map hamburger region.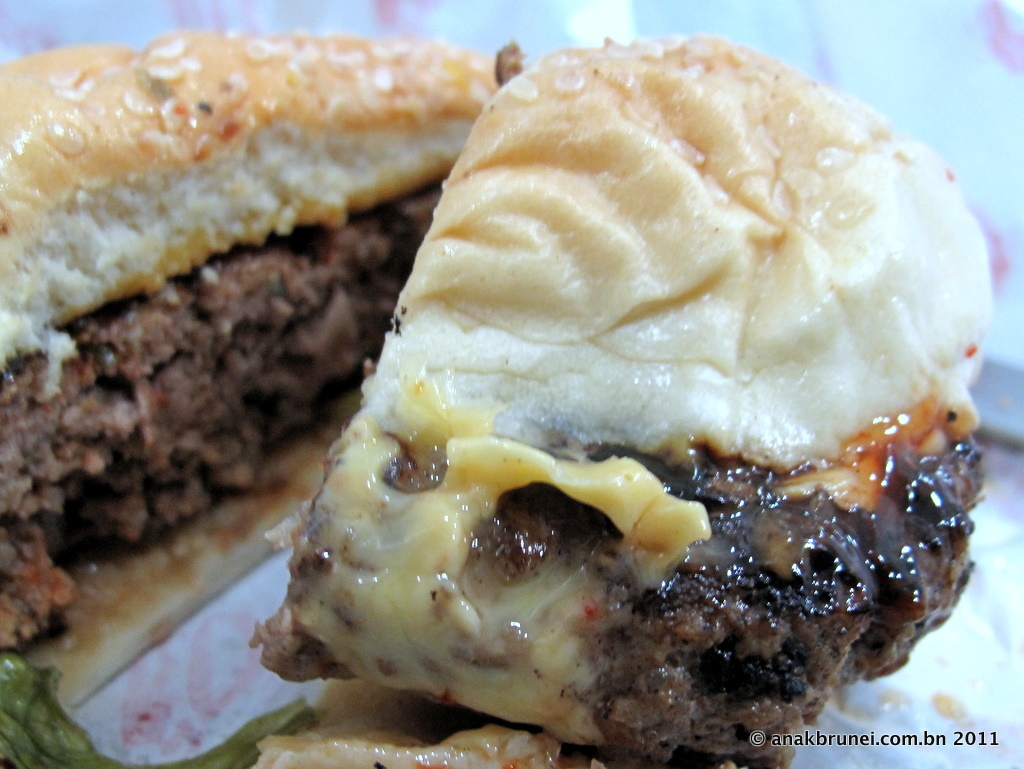
Mapped to bbox=[249, 33, 985, 768].
